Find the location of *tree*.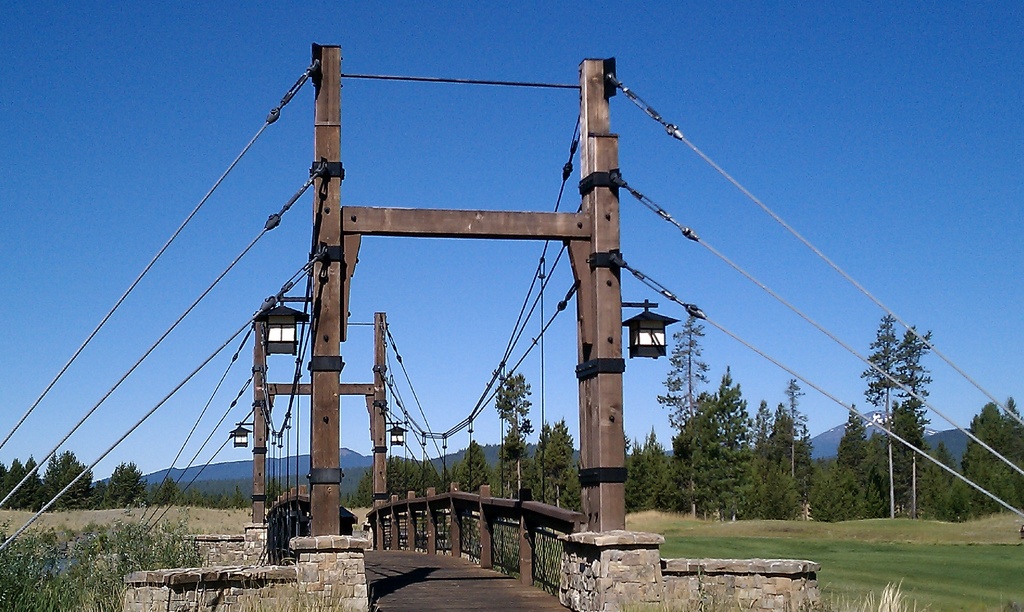
Location: <bbox>159, 475, 181, 506</bbox>.
